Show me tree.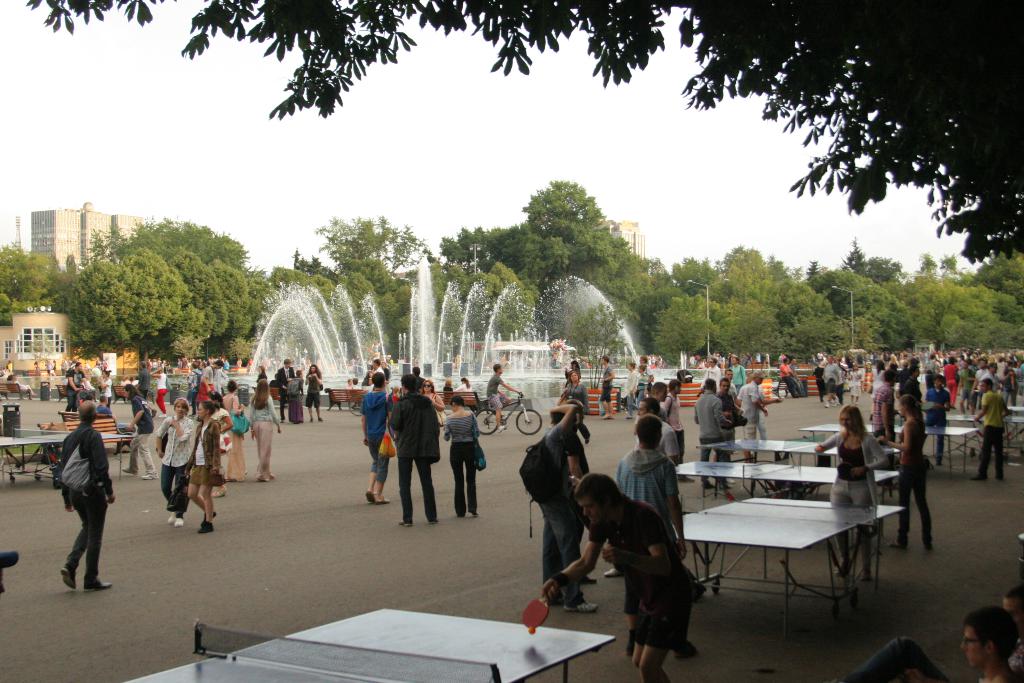
tree is here: <region>502, 170, 633, 272</region>.
